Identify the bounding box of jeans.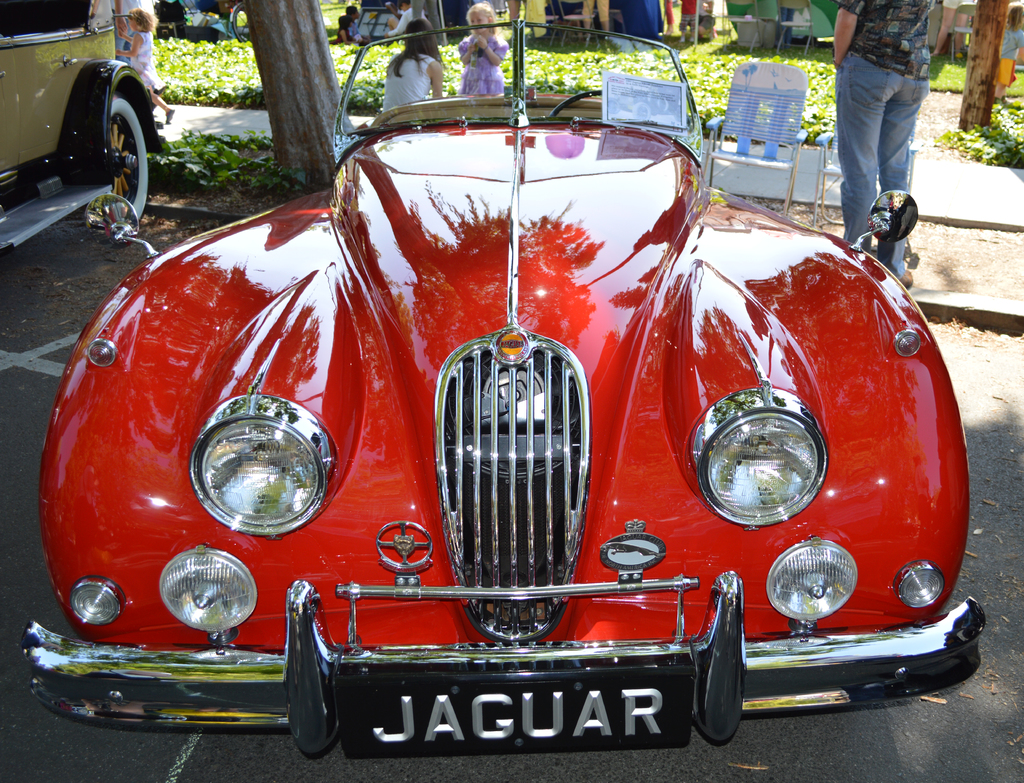
rect(833, 35, 932, 238).
